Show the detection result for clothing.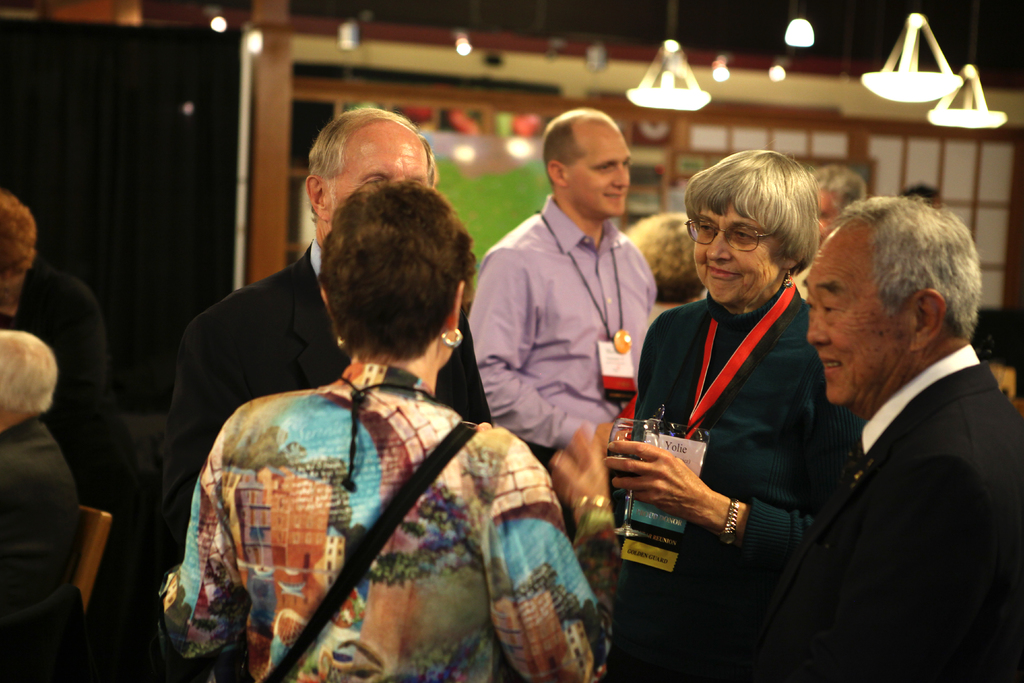
{"x1": 607, "y1": 277, "x2": 867, "y2": 682}.
